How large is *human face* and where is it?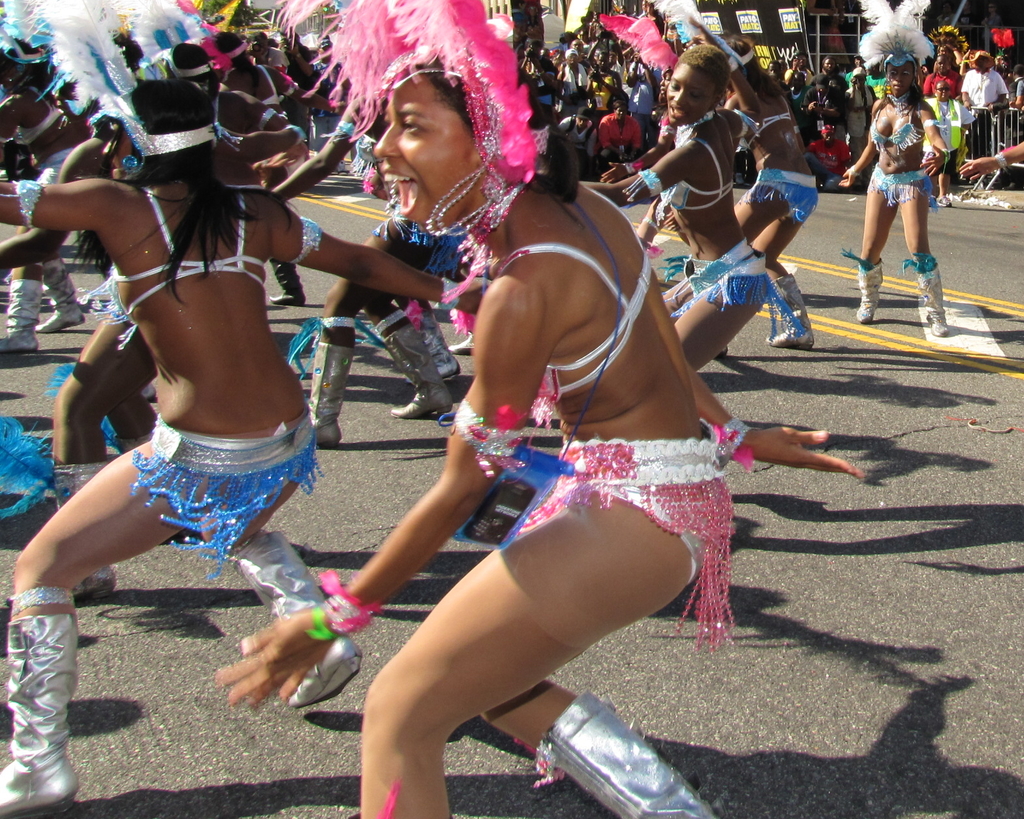
Bounding box: x1=987 y1=3 x2=995 y2=13.
